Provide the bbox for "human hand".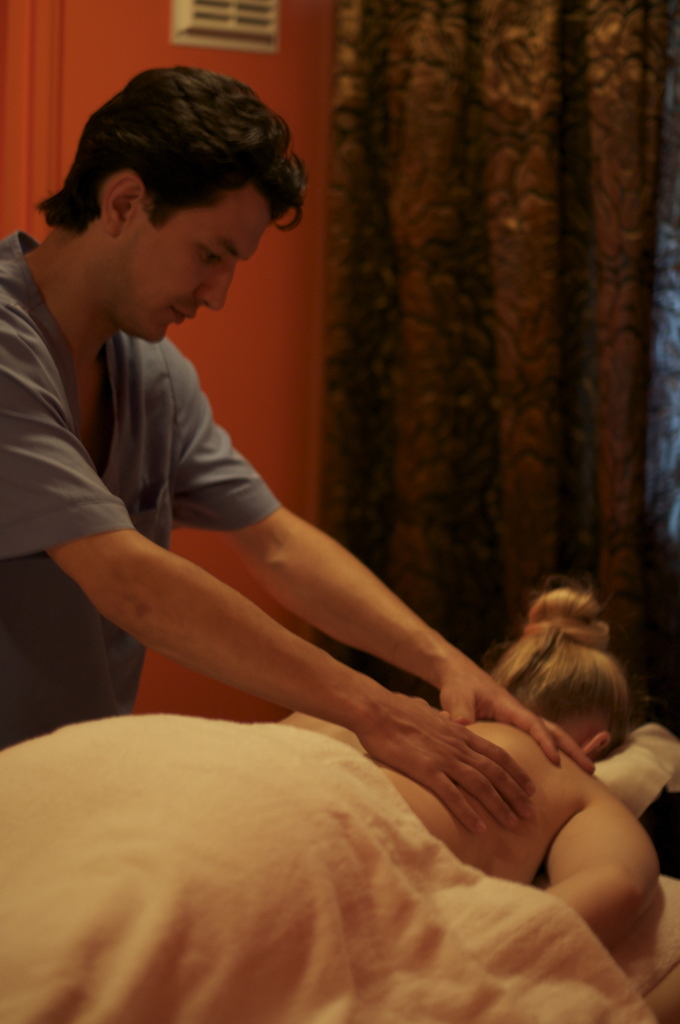
(435, 662, 598, 778).
